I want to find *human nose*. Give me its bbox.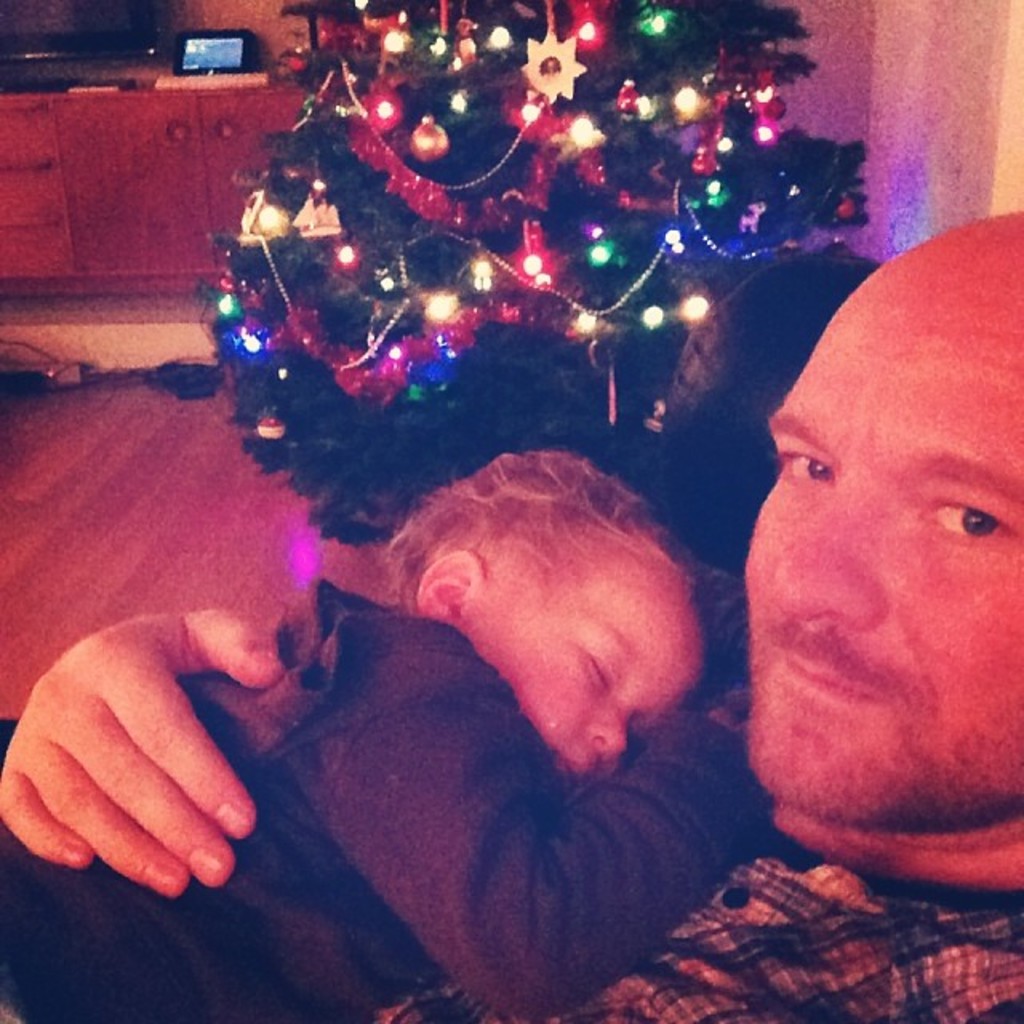
(x1=779, y1=474, x2=883, y2=619).
